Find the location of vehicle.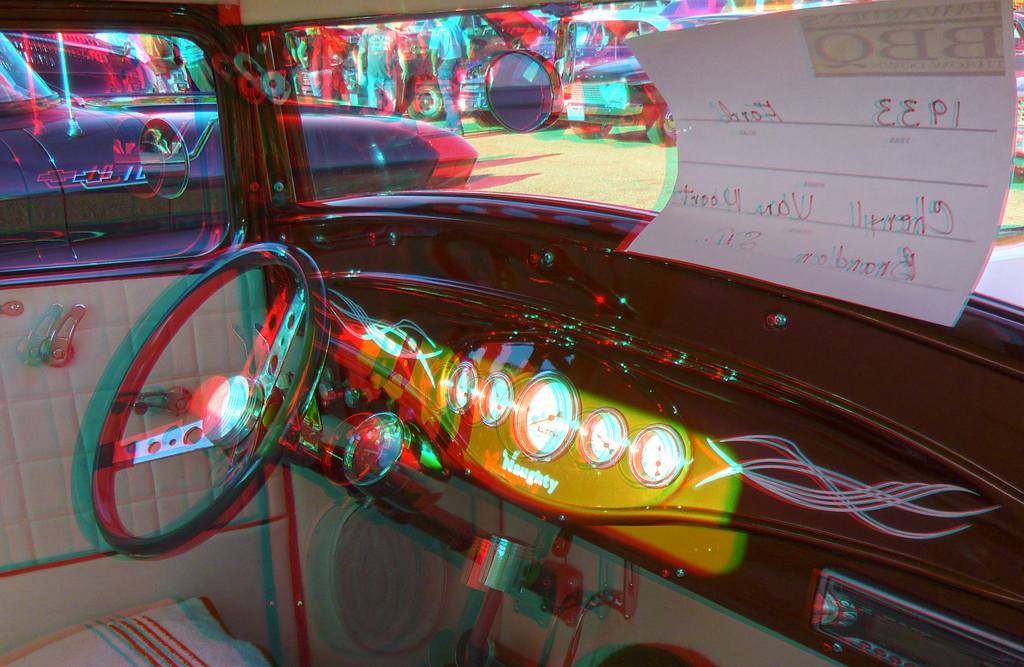
Location: 399:3:509:123.
